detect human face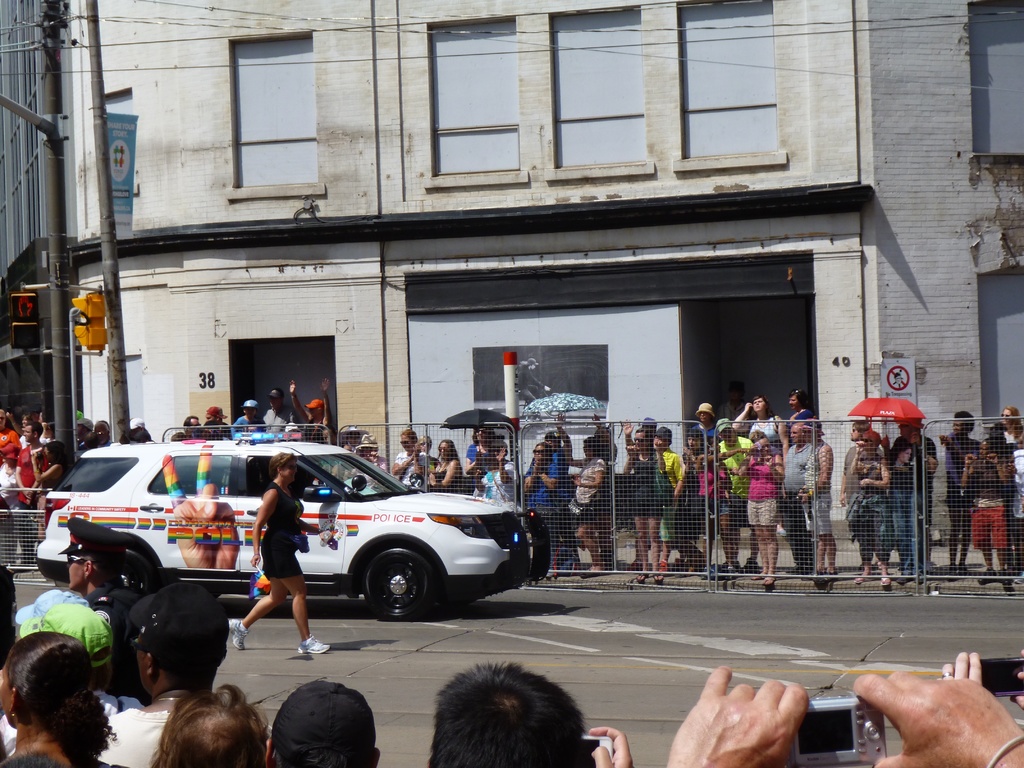
bbox=(795, 430, 797, 440)
